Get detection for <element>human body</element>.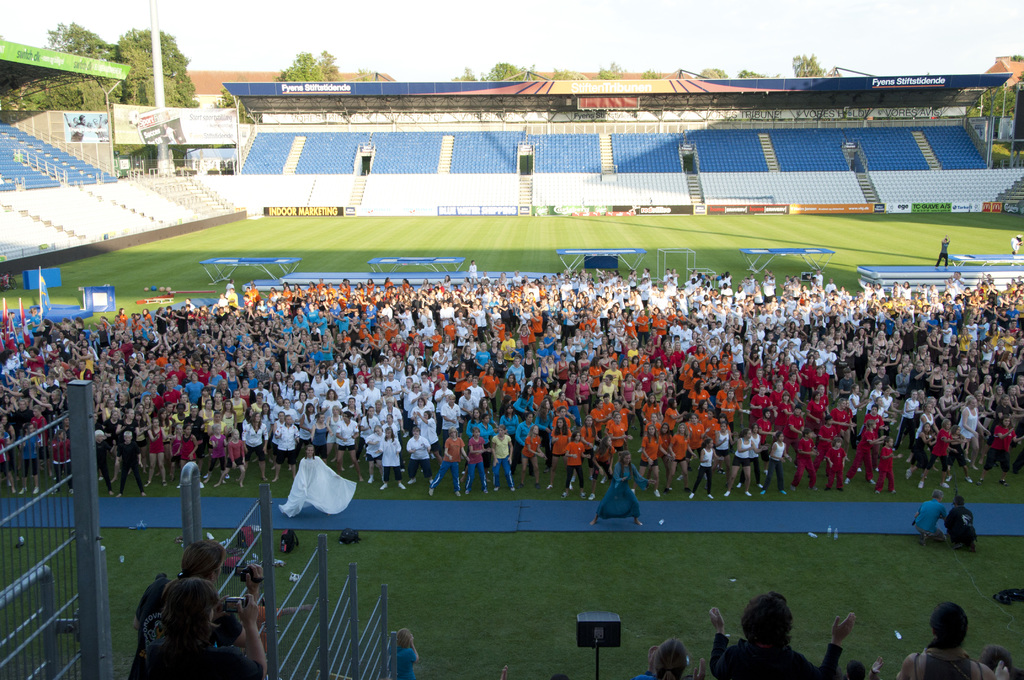
Detection: x1=947 y1=274 x2=961 y2=287.
